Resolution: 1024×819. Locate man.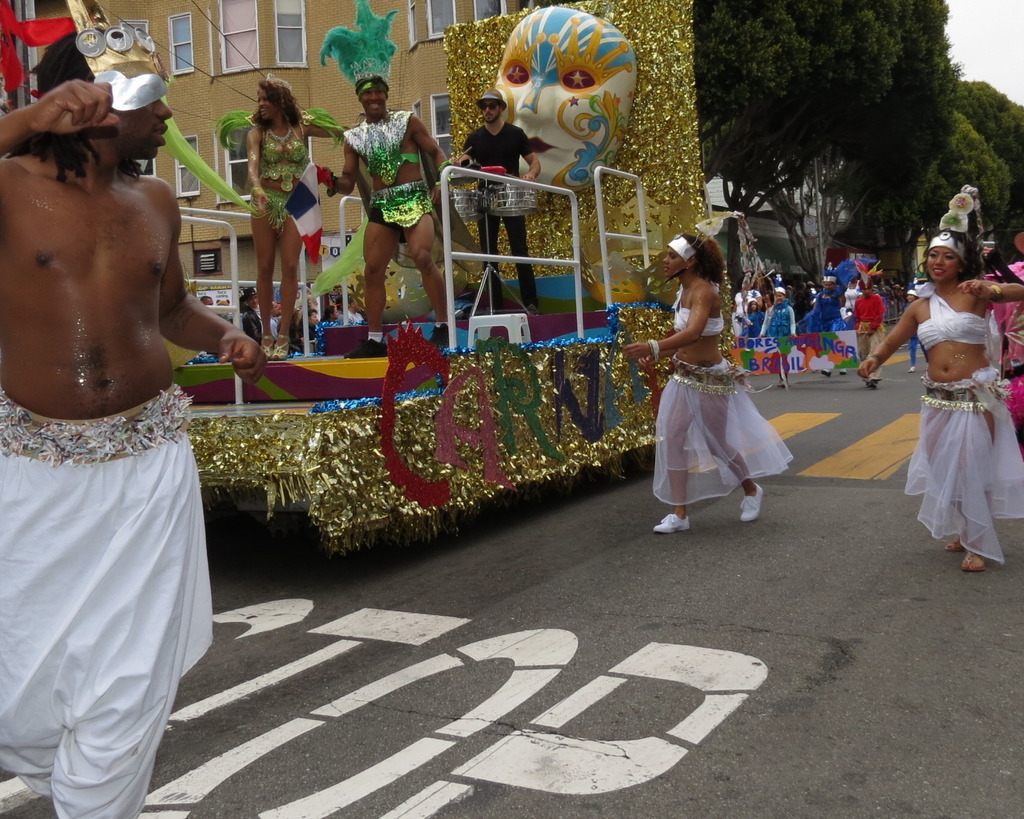
crop(312, 0, 452, 367).
